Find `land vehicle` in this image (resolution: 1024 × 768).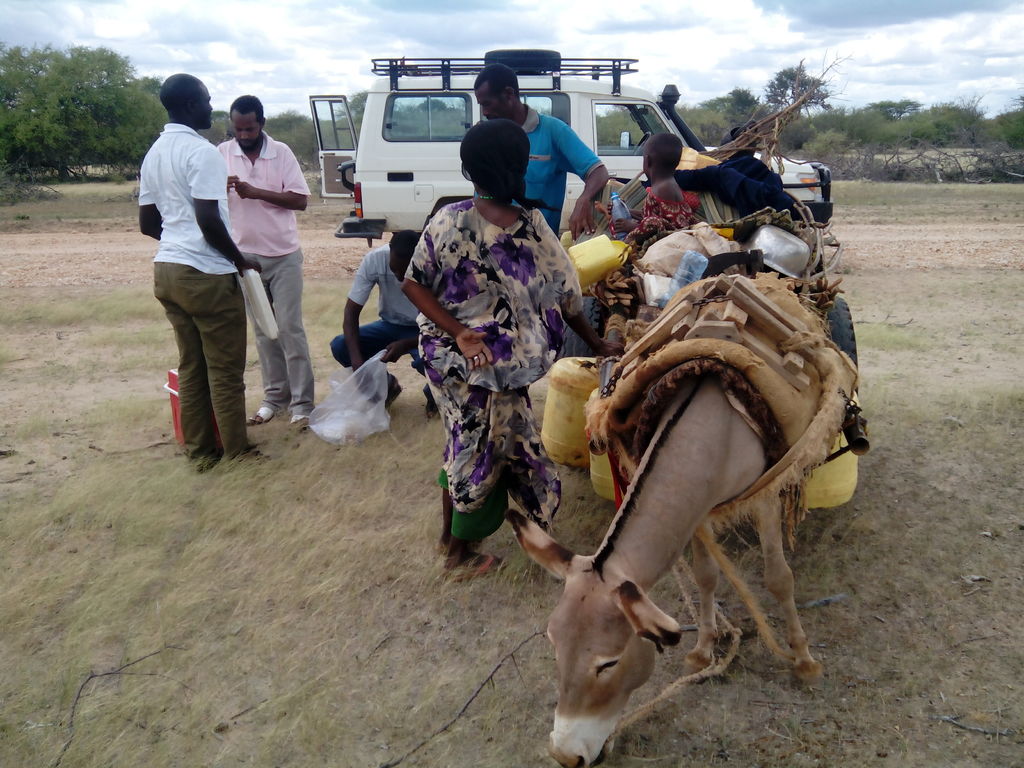
314/65/738/241.
